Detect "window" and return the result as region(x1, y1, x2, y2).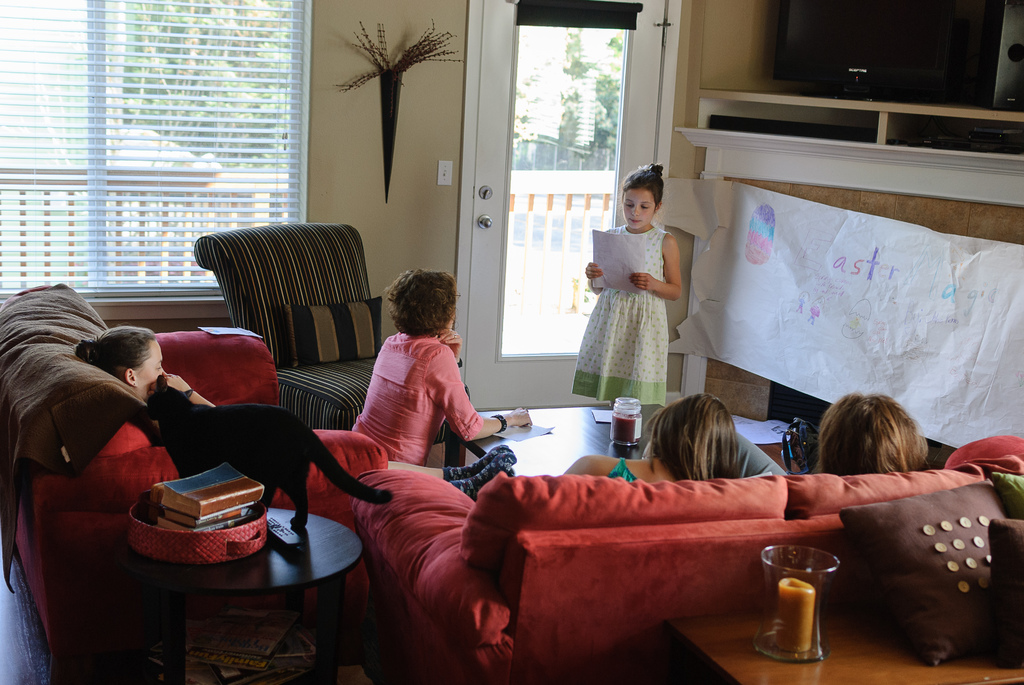
region(0, 0, 315, 320).
